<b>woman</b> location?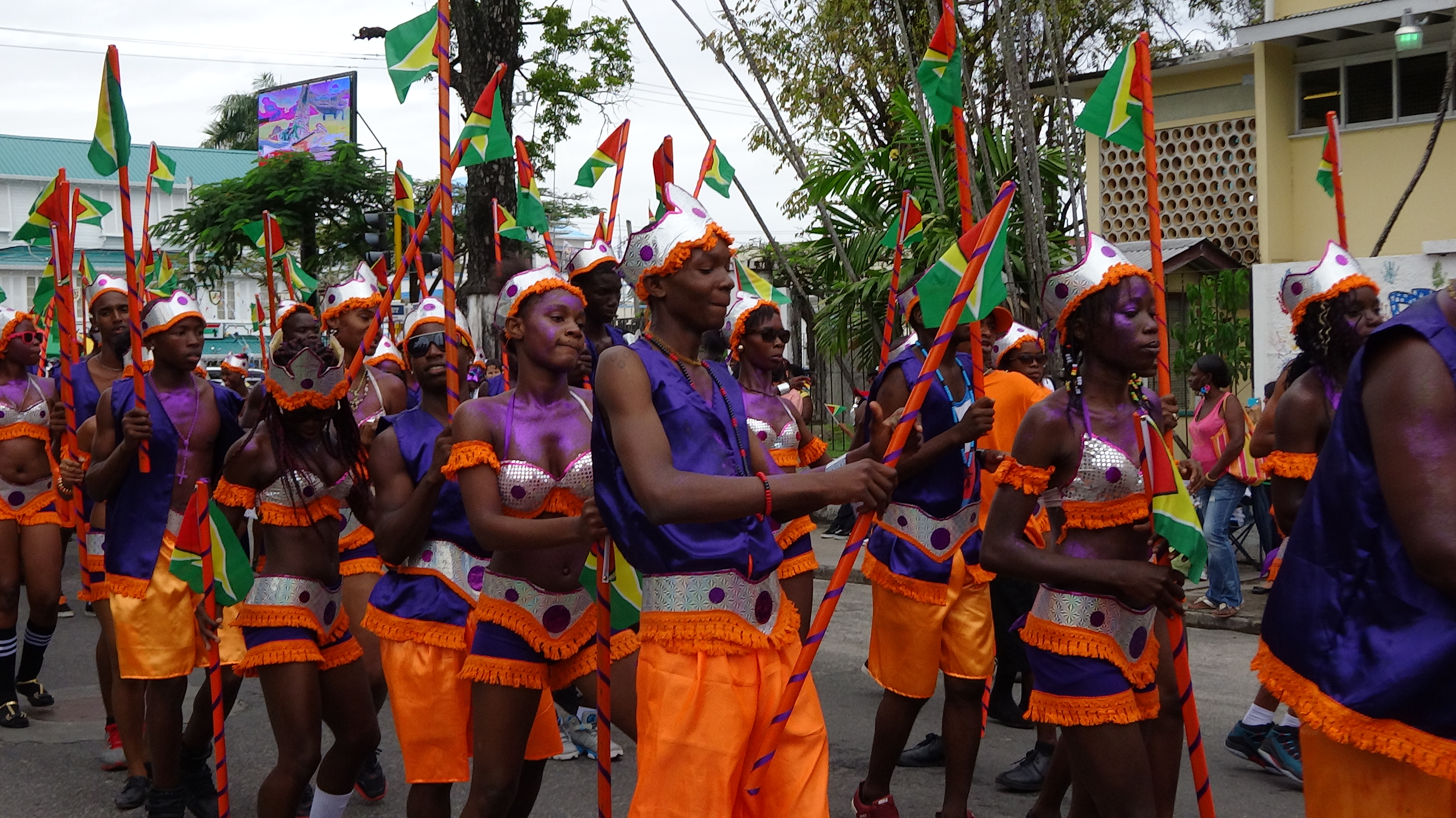
bbox=(349, 104, 373, 184)
